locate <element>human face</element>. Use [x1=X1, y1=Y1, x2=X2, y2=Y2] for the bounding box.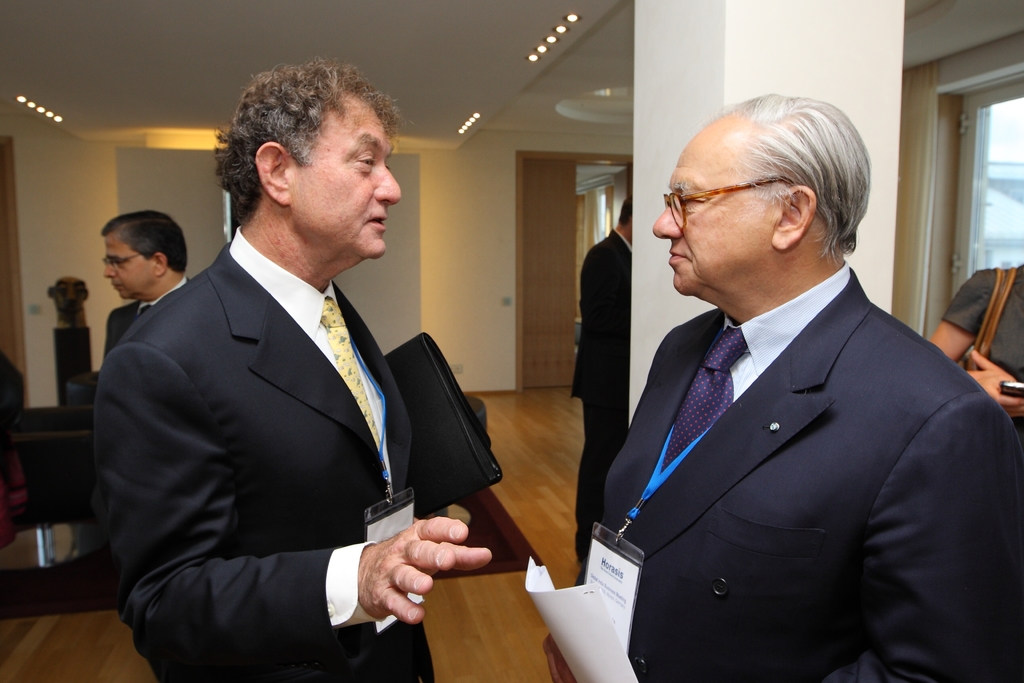
[x1=651, y1=114, x2=778, y2=297].
